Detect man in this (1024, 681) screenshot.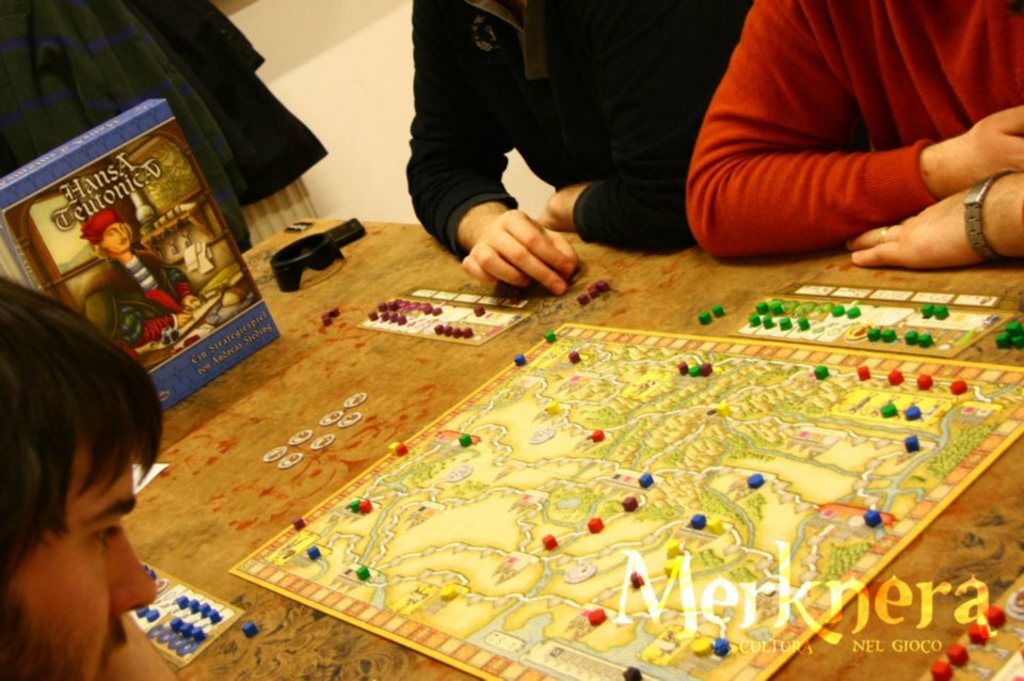
Detection: region(686, 0, 1023, 271).
